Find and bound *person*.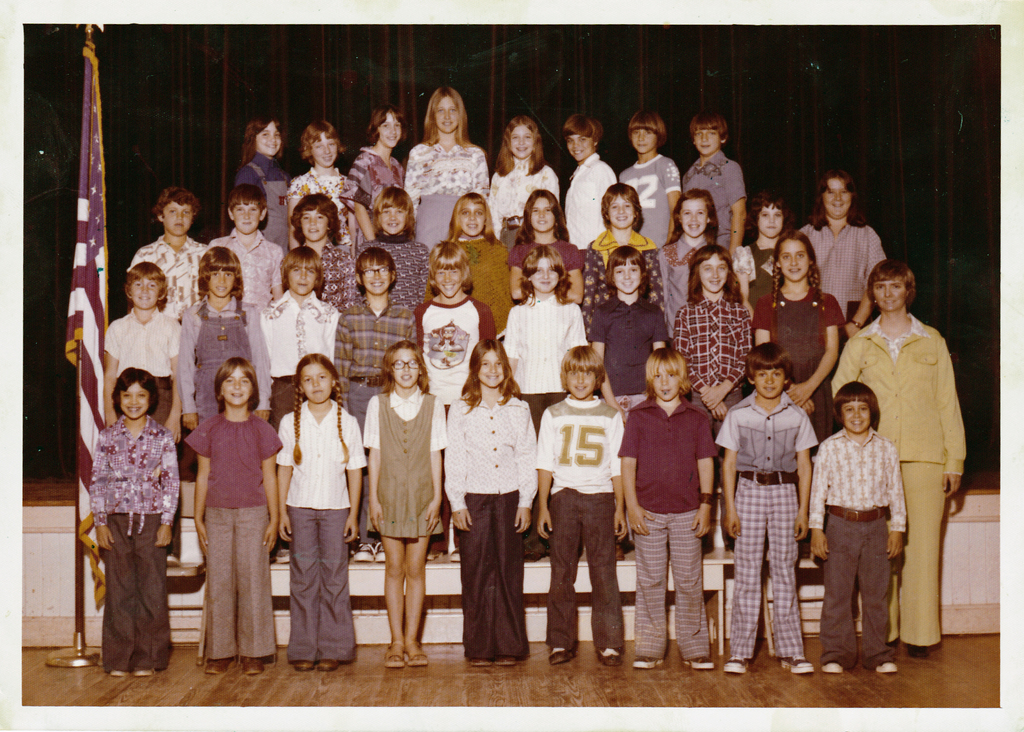
Bound: 506:191:582:311.
